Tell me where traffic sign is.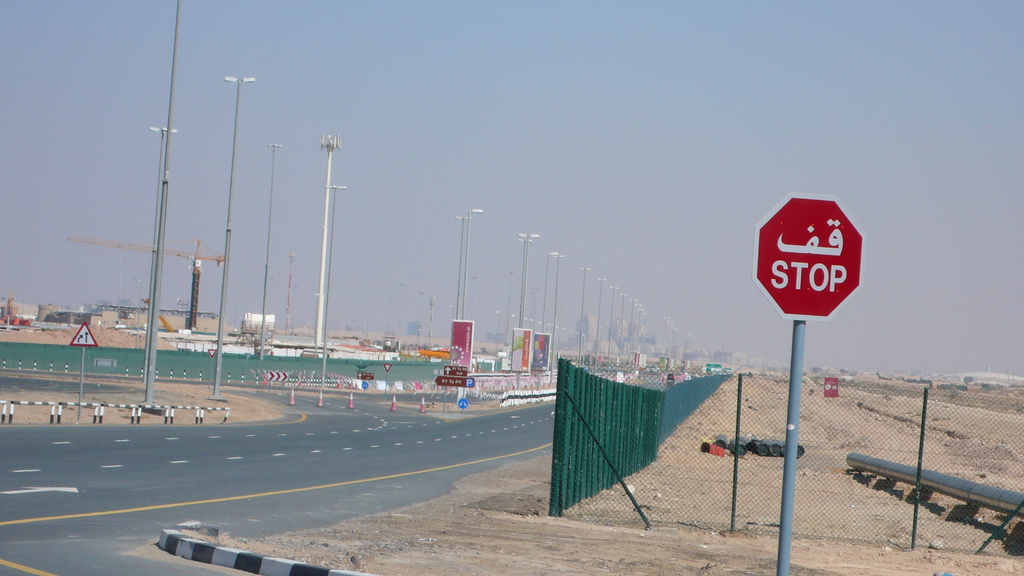
traffic sign is at [left=440, top=366, right=464, bottom=377].
